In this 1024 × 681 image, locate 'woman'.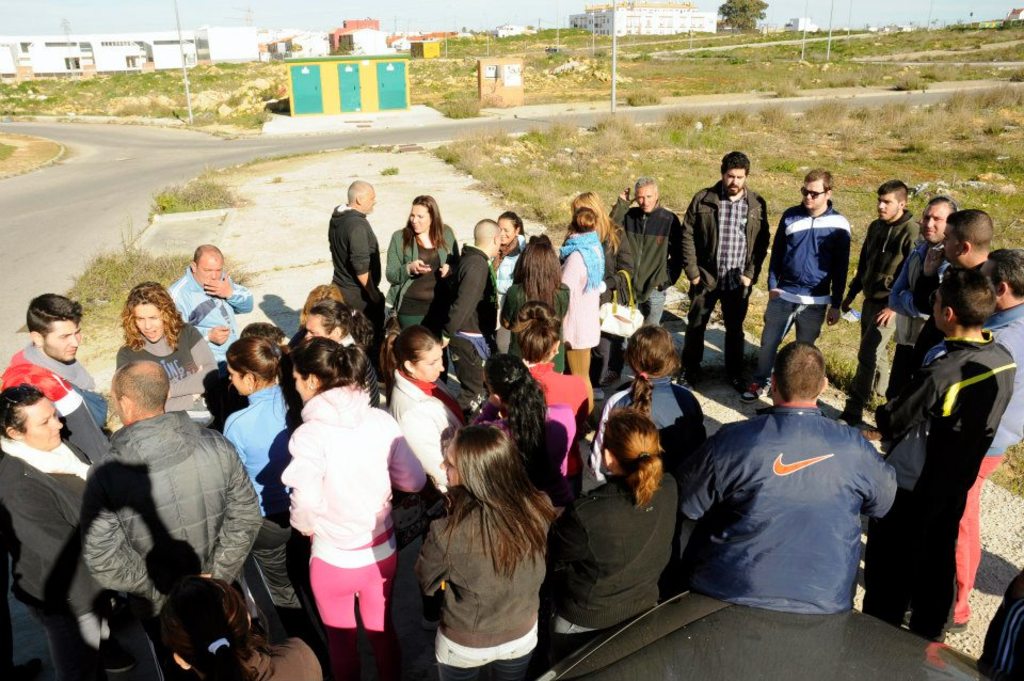
Bounding box: region(412, 421, 561, 680).
